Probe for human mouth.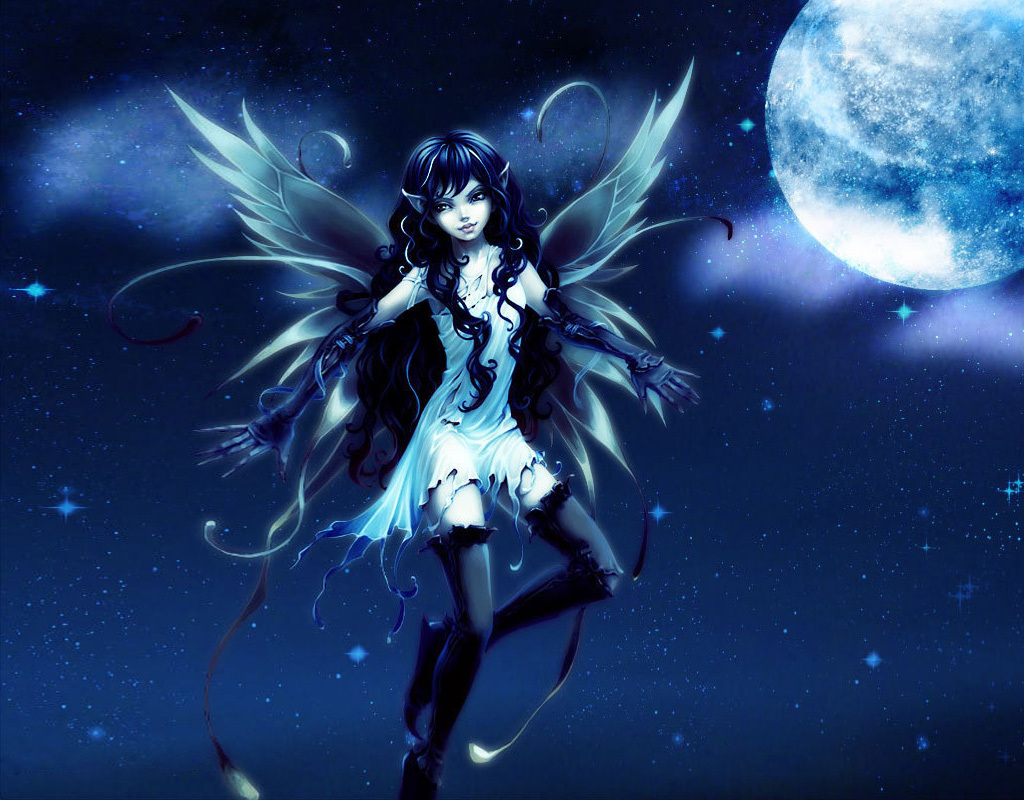
Probe result: left=455, top=222, right=477, bottom=233.
